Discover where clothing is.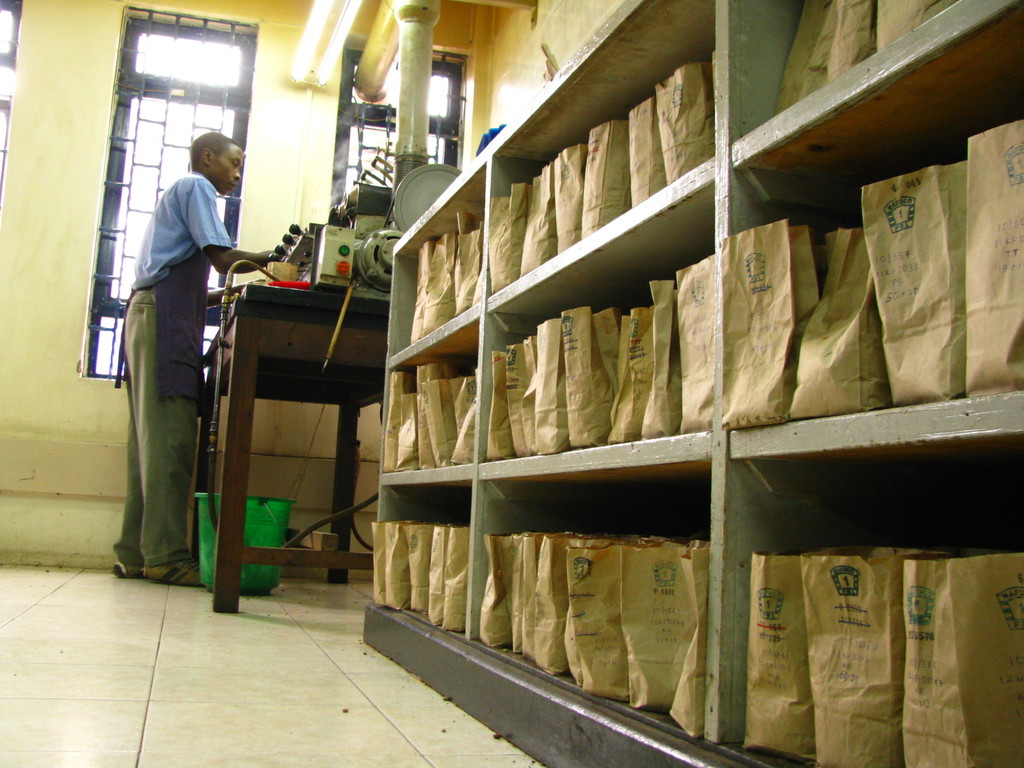
Discovered at 102/141/232/540.
